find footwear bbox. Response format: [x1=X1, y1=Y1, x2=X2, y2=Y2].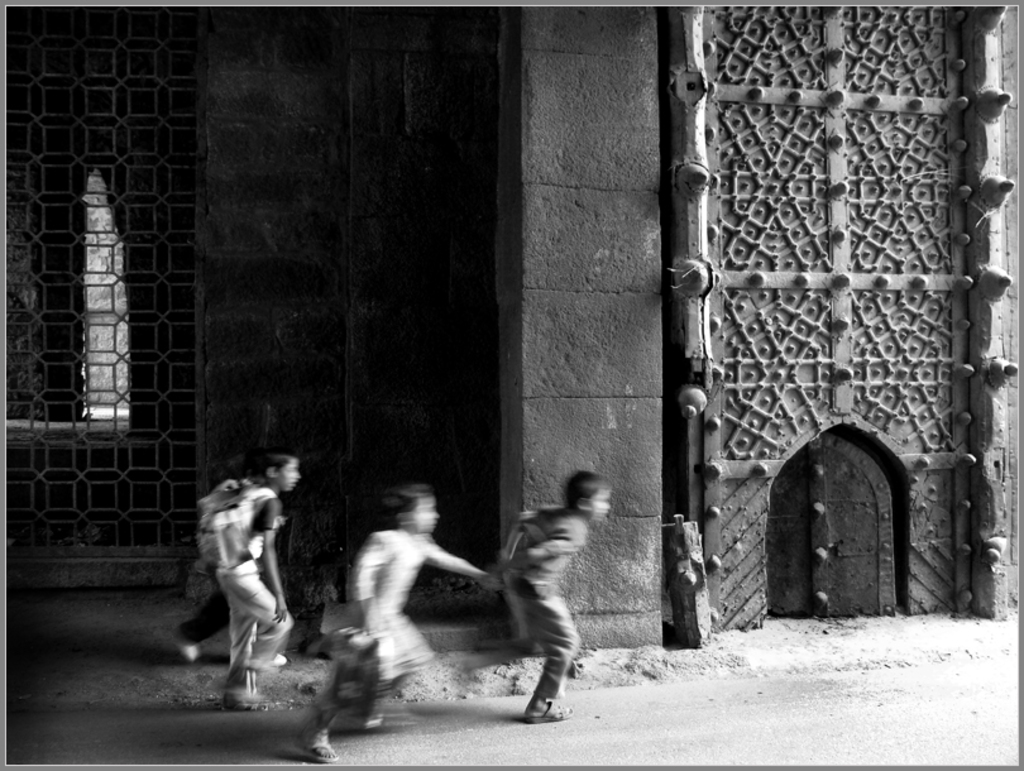
[x1=263, y1=646, x2=284, y2=670].
